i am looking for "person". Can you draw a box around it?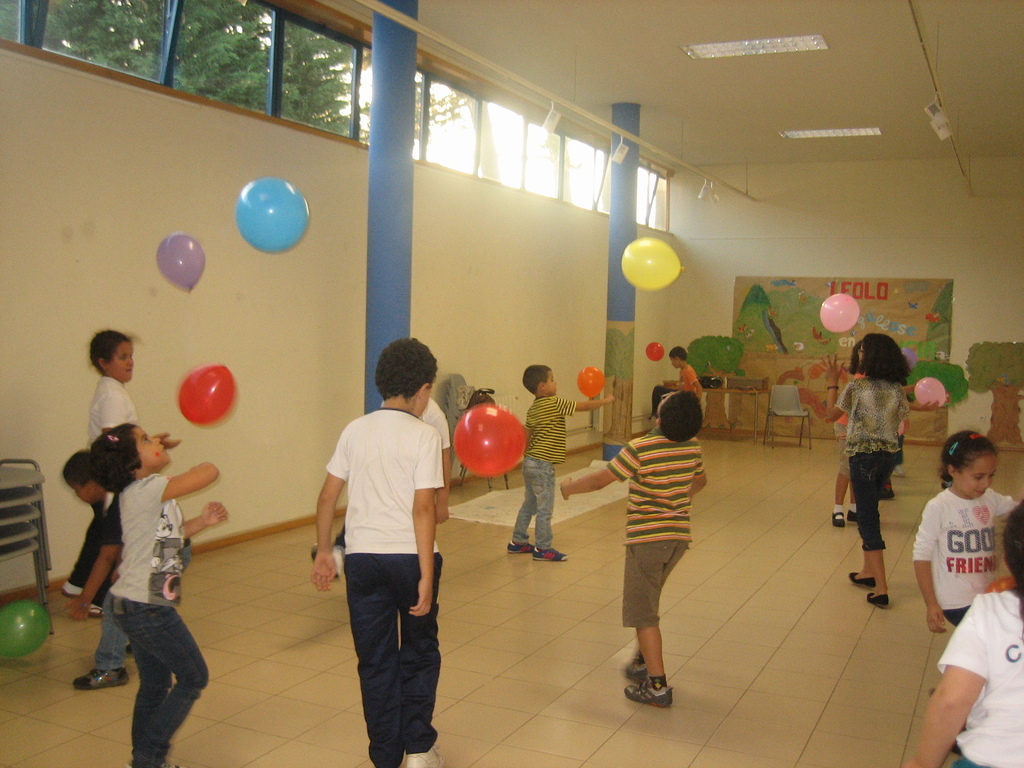
Sure, the bounding box is 90 422 233 767.
